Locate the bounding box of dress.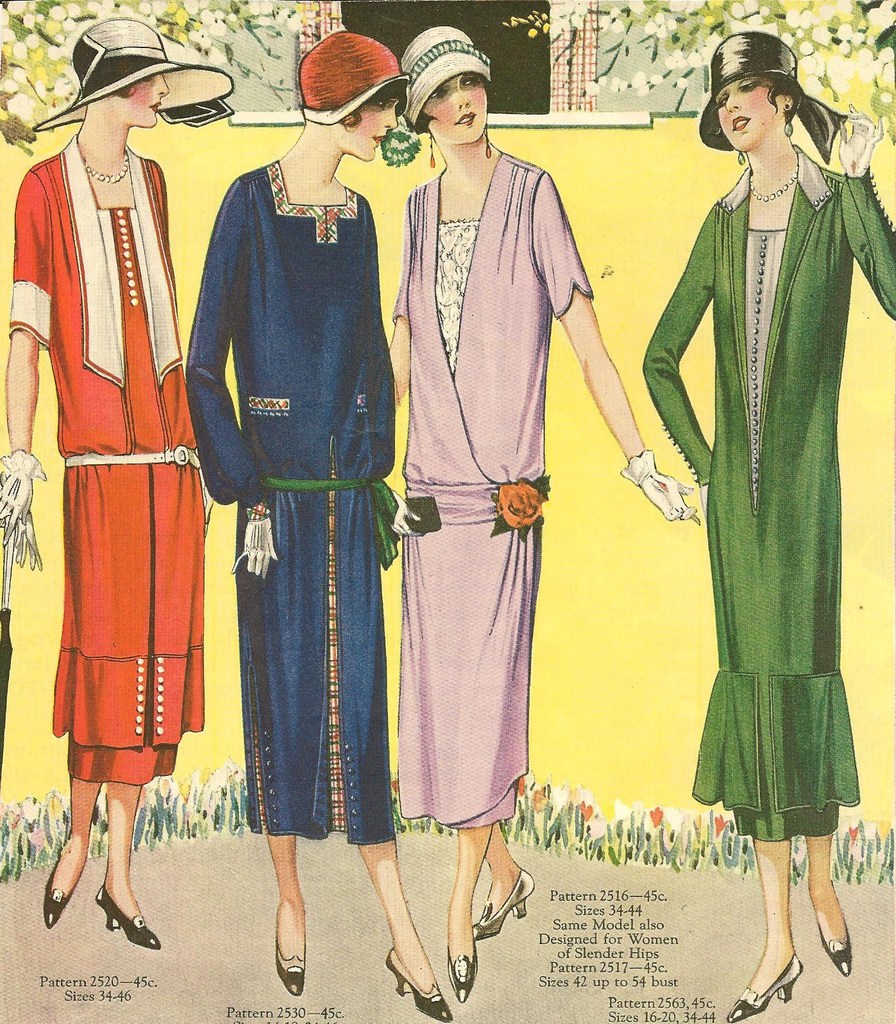
Bounding box: <bbox>389, 147, 591, 832</bbox>.
